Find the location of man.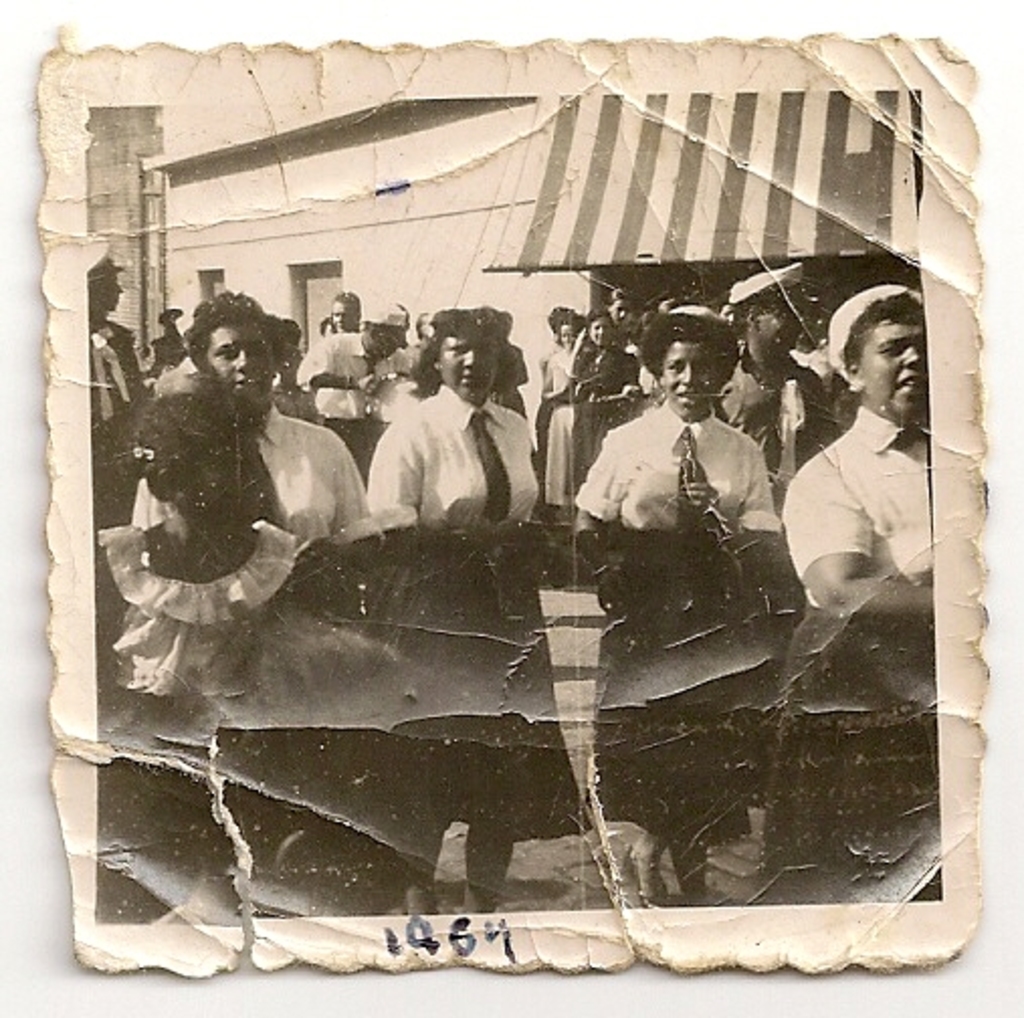
Location: [left=299, top=309, right=414, bottom=493].
